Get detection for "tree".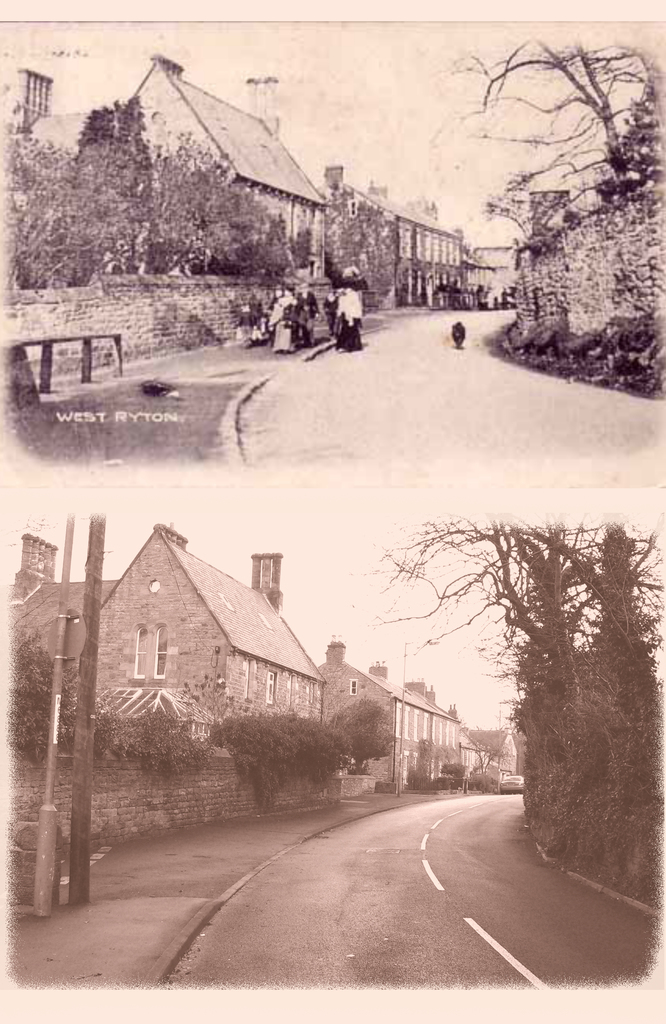
Detection: 80:100:122:148.
